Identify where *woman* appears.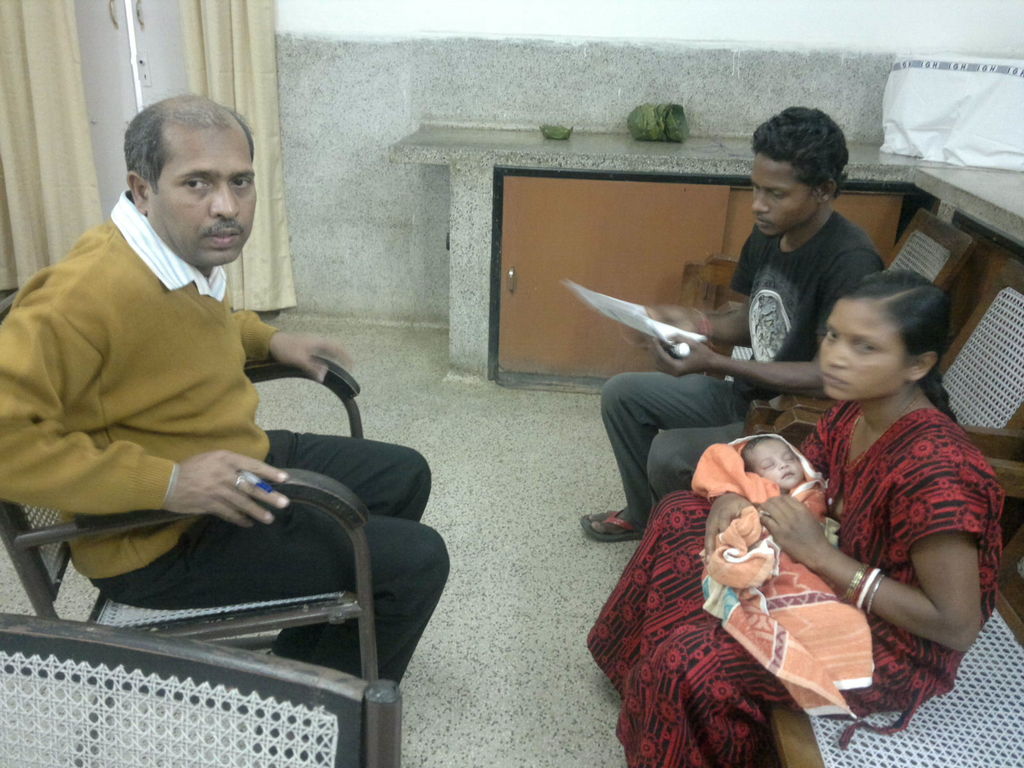
Appears at 627 284 965 733.
